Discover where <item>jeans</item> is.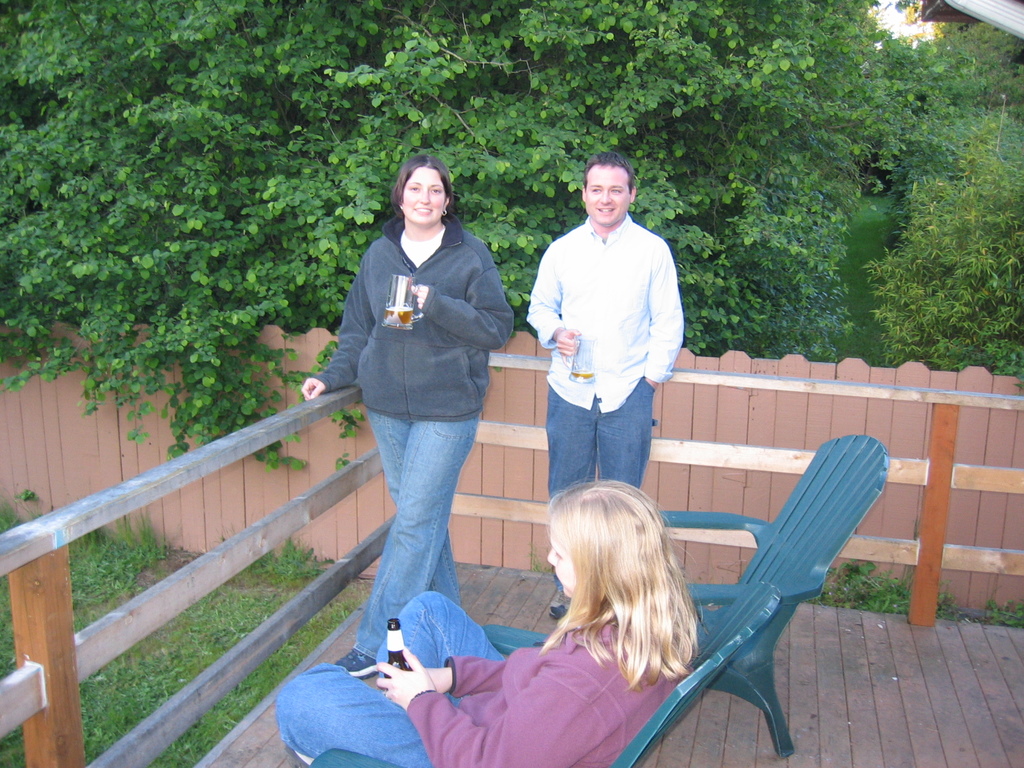
Discovered at (x1=547, y1=378, x2=662, y2=504).
